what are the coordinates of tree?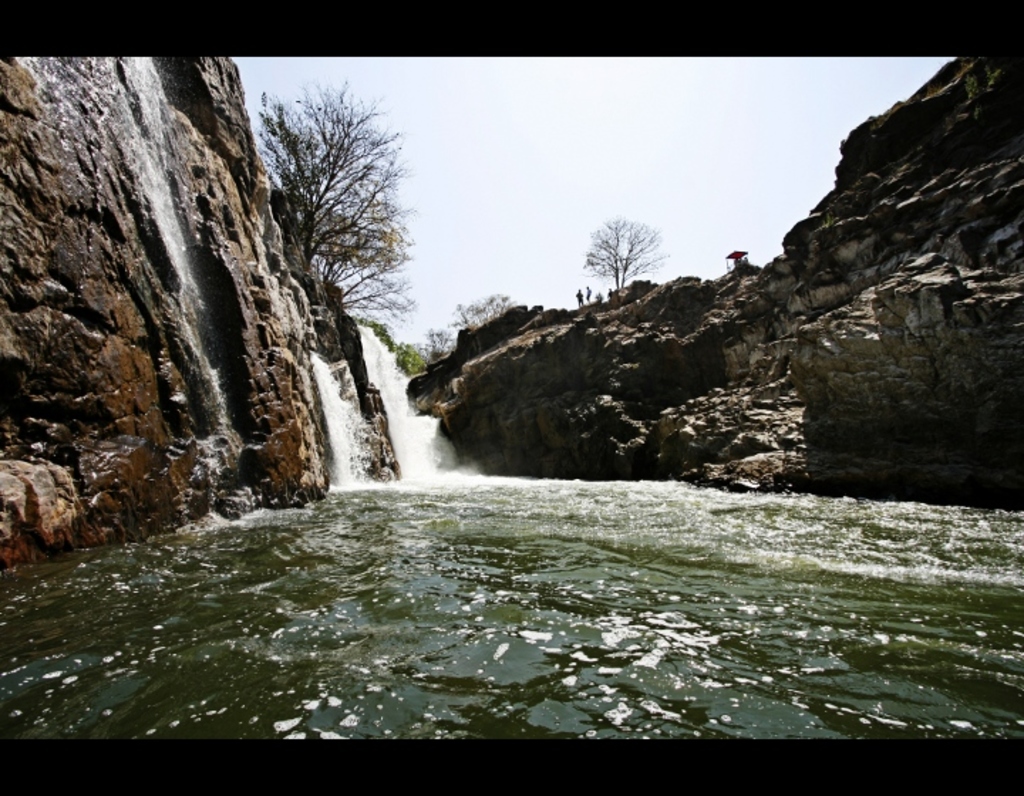
detection(576, 213, 668, 281).
